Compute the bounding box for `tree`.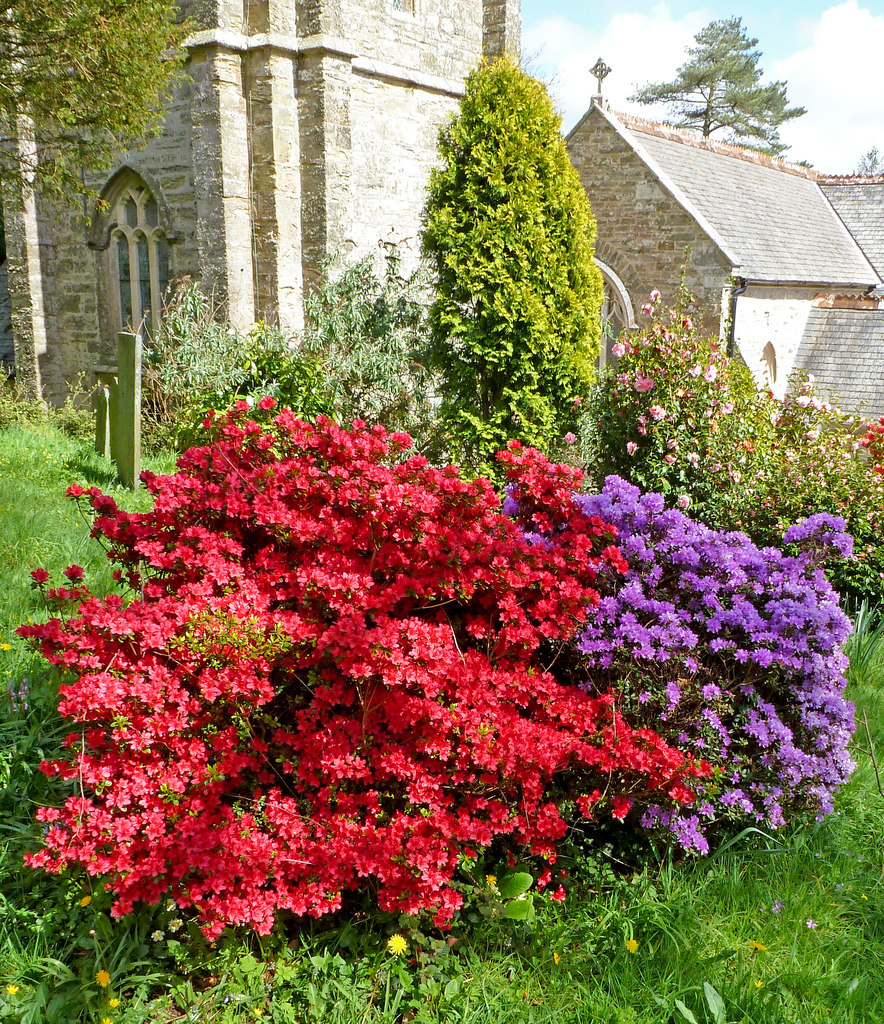
crop(119, 265, 354, 515).
